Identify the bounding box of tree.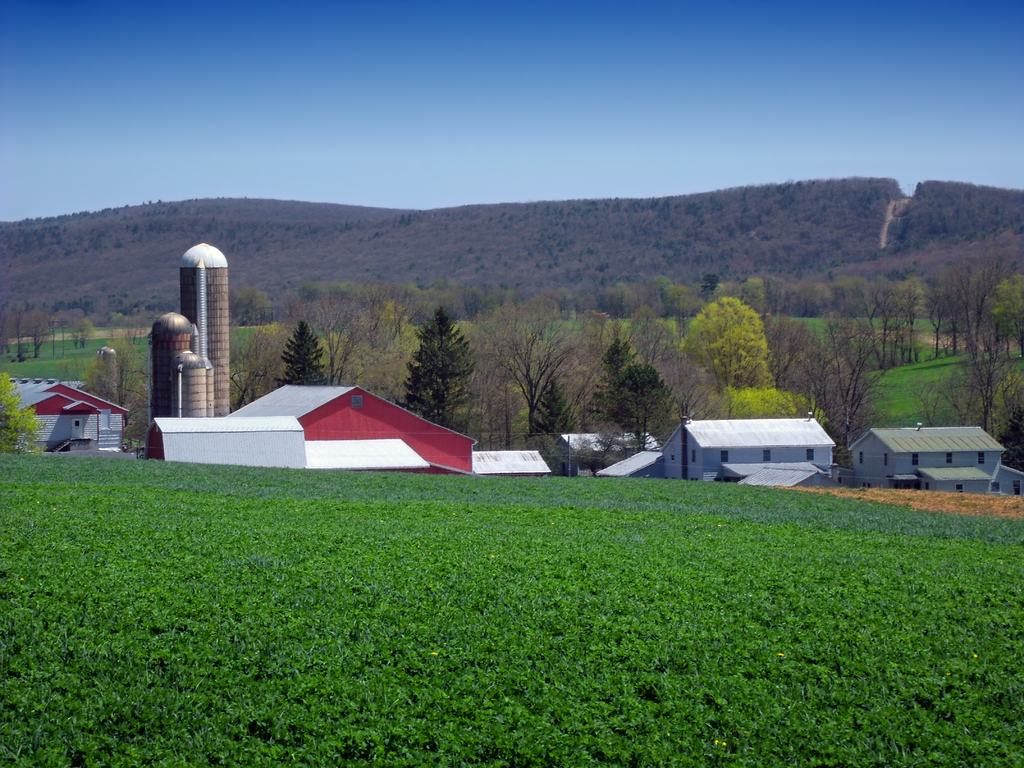
<bbox>814, 283, 932, 378</bbox>.
